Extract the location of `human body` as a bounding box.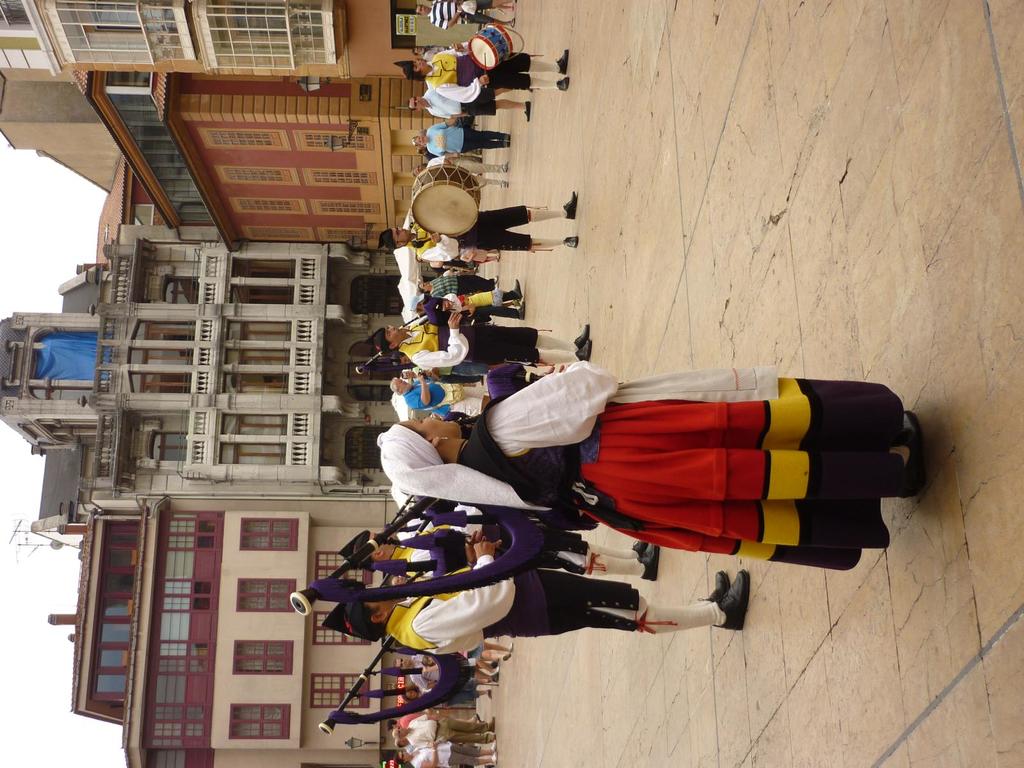
399:193:579:248.
